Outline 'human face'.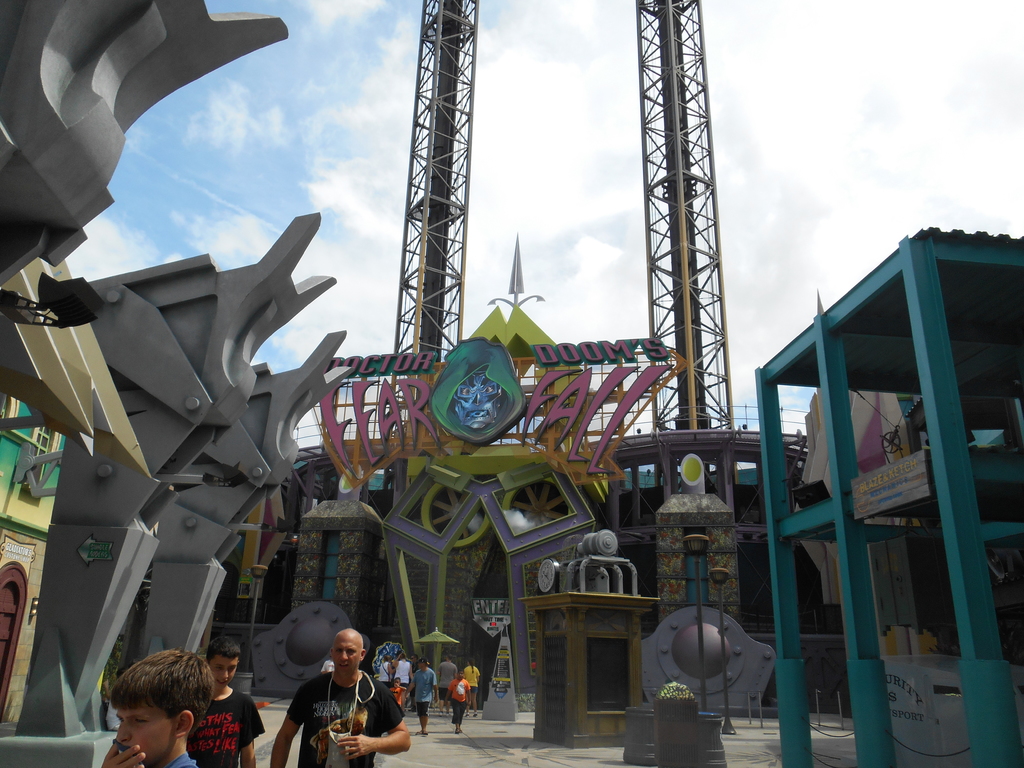
Outline: [x1=334, y1=639, x2=362, y2=673].
